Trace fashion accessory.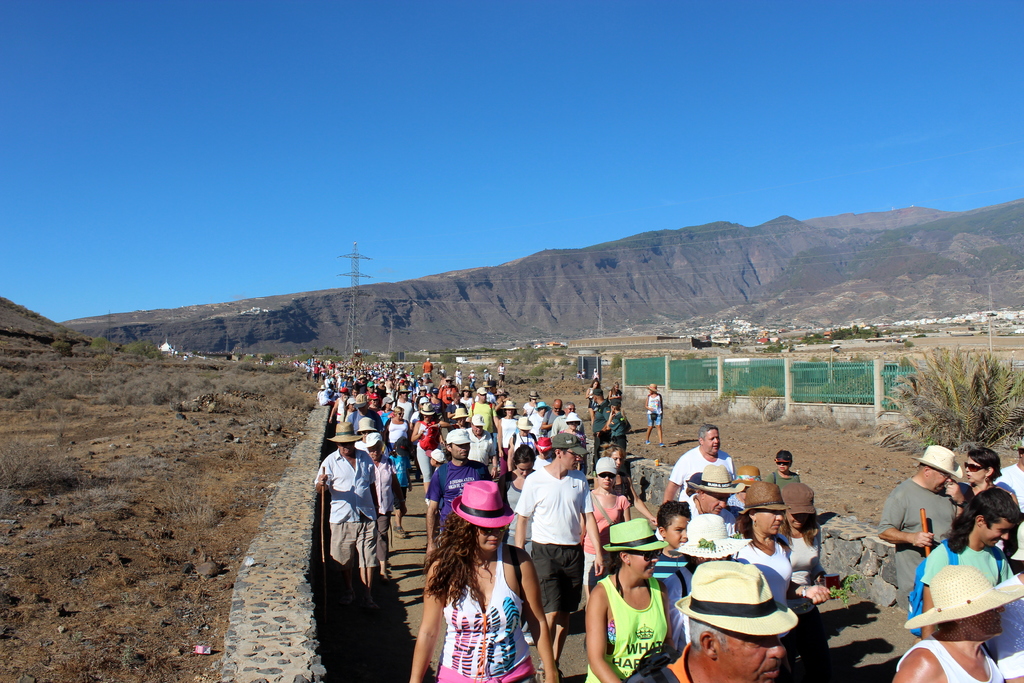
Traced to crop(470, 414, 484, 424).
